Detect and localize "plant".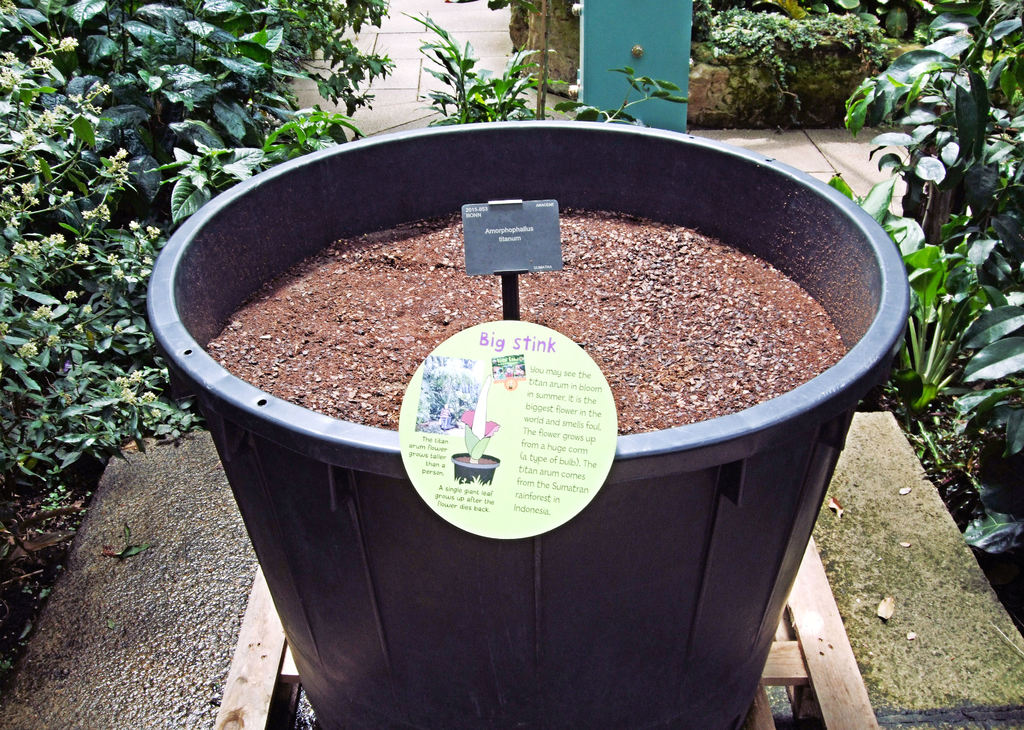
Localized at <bbox>460, 375, 500, 465</bbox>.
